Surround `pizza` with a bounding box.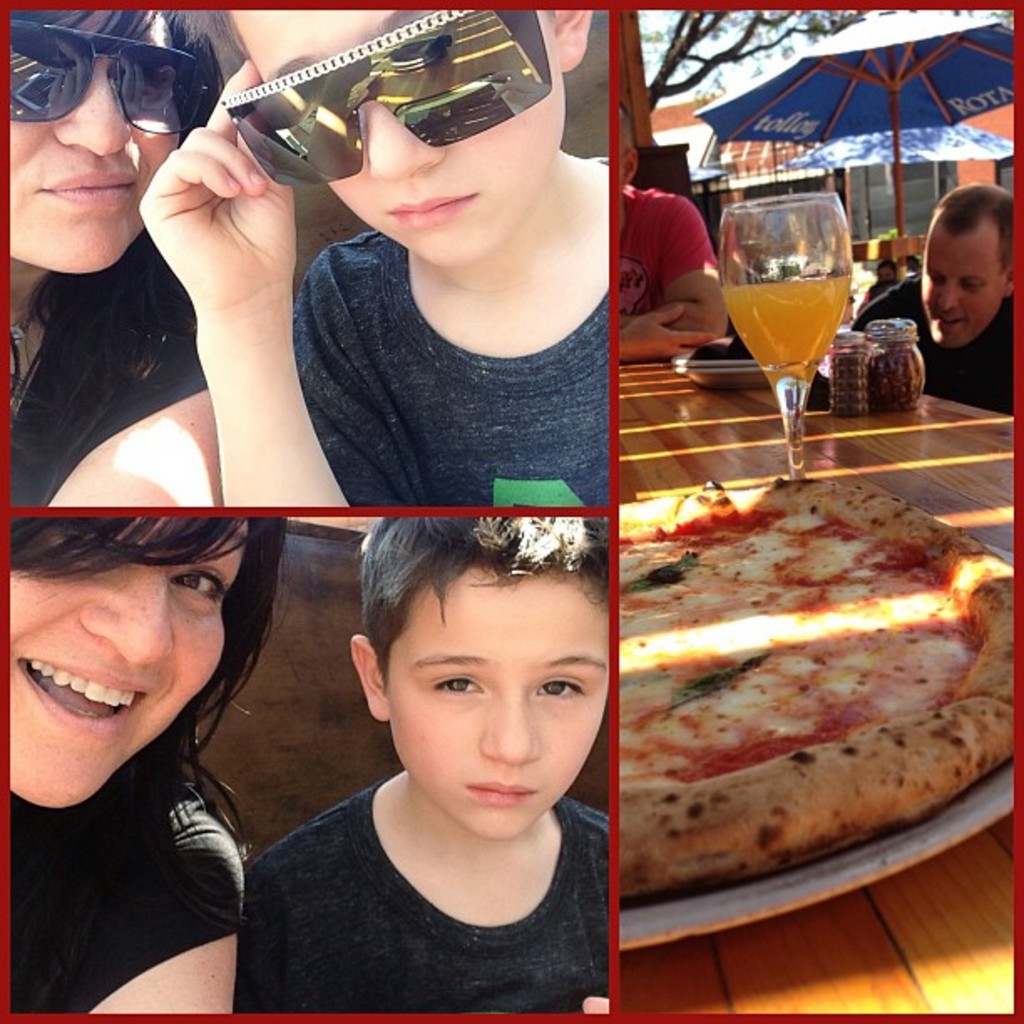
<region>622, 472, 1017, 902</region>.
